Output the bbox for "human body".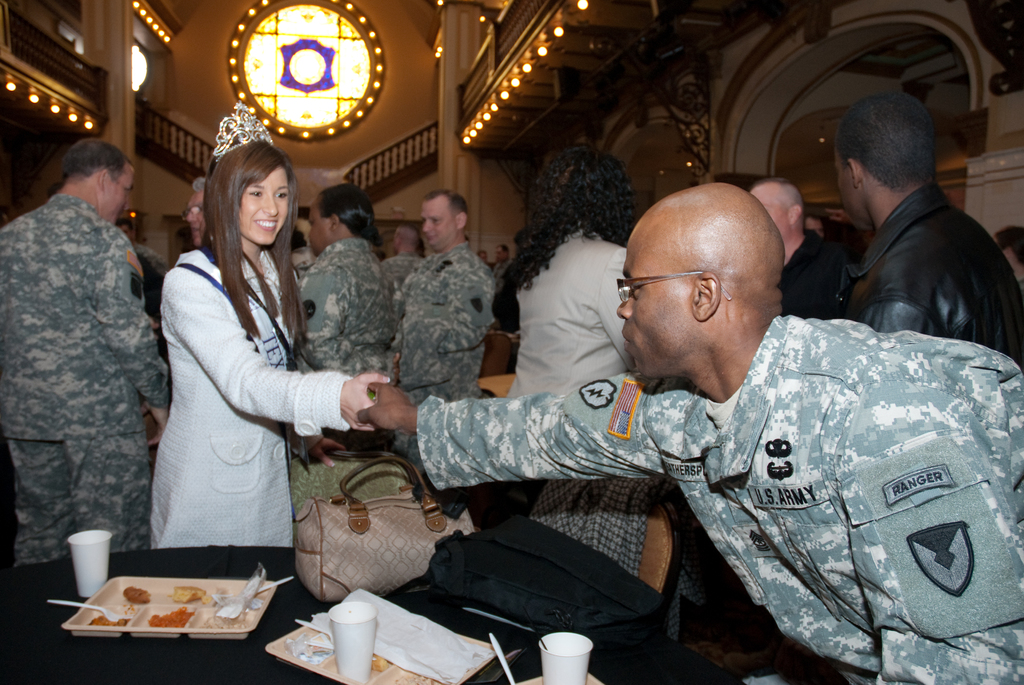
select_region(0, 139, 170, 567).
